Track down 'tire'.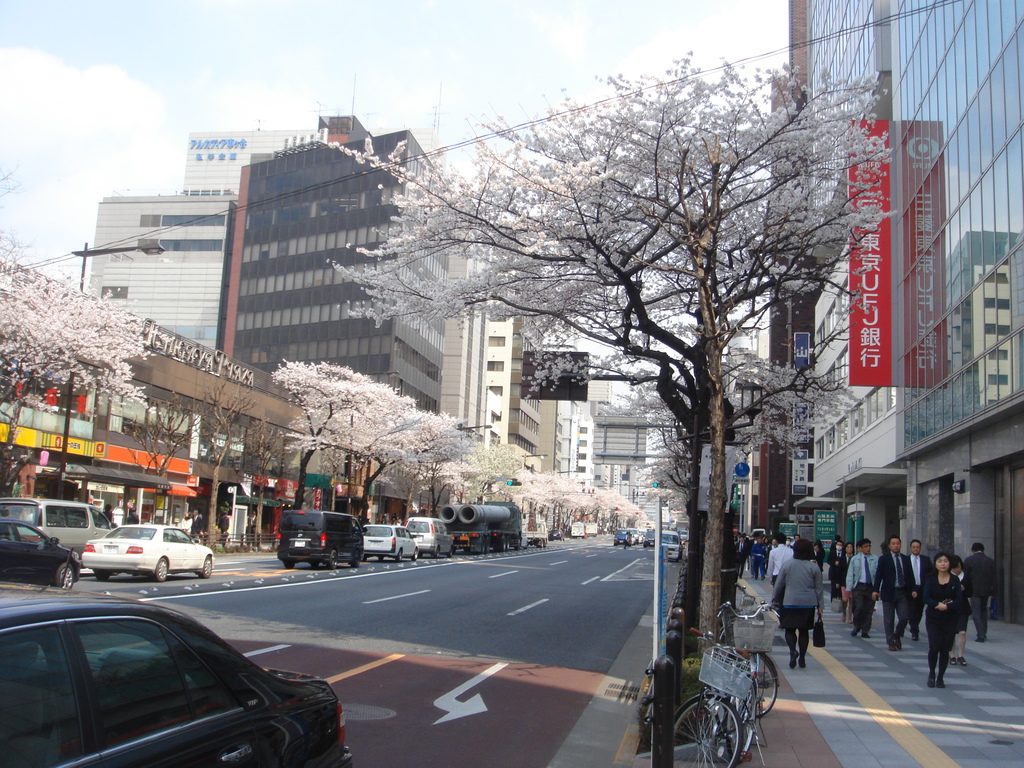
Tracked to Rect(435, 548, 442, 559).
